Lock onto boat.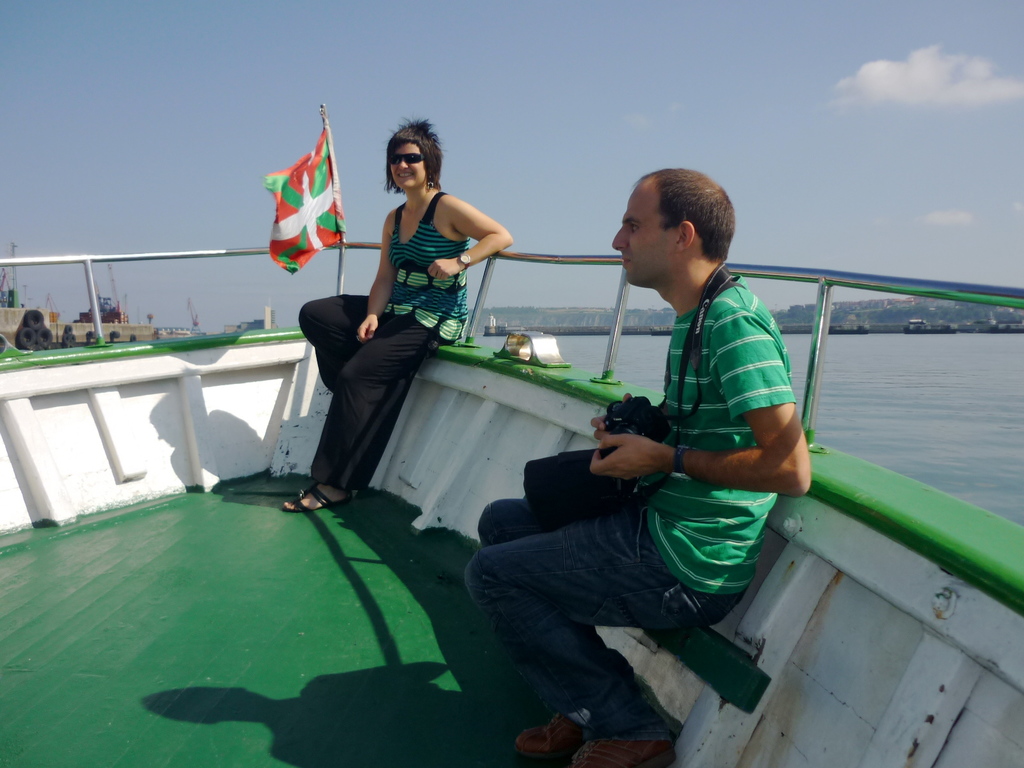
Locked: region(481, 314, 516, 340).
